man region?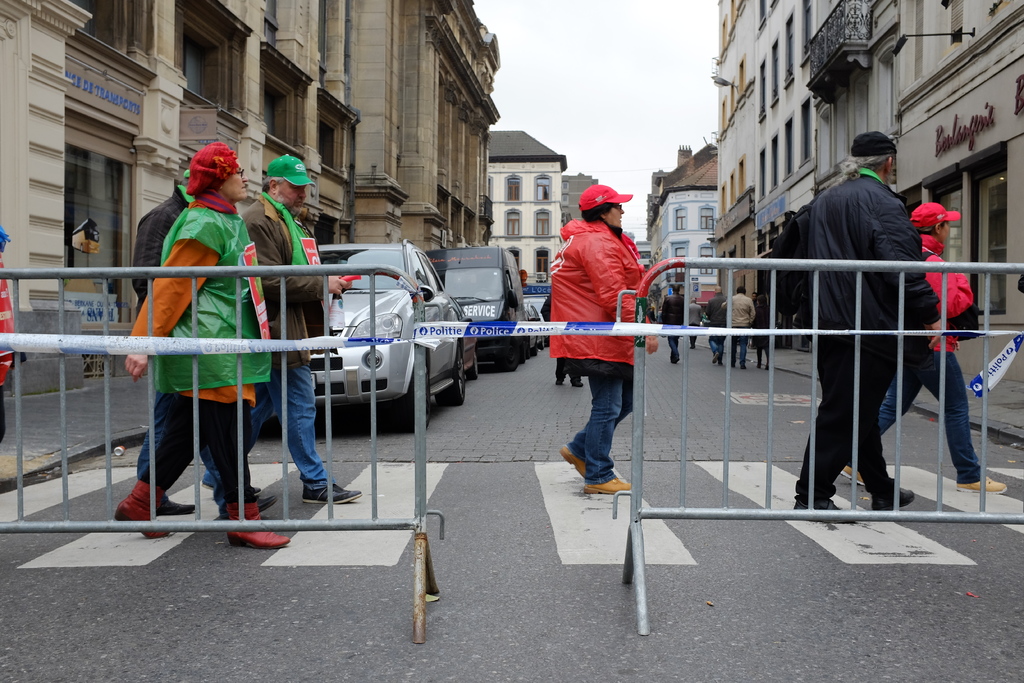
(x1=721, y1=287, x2=756, y2=370)
